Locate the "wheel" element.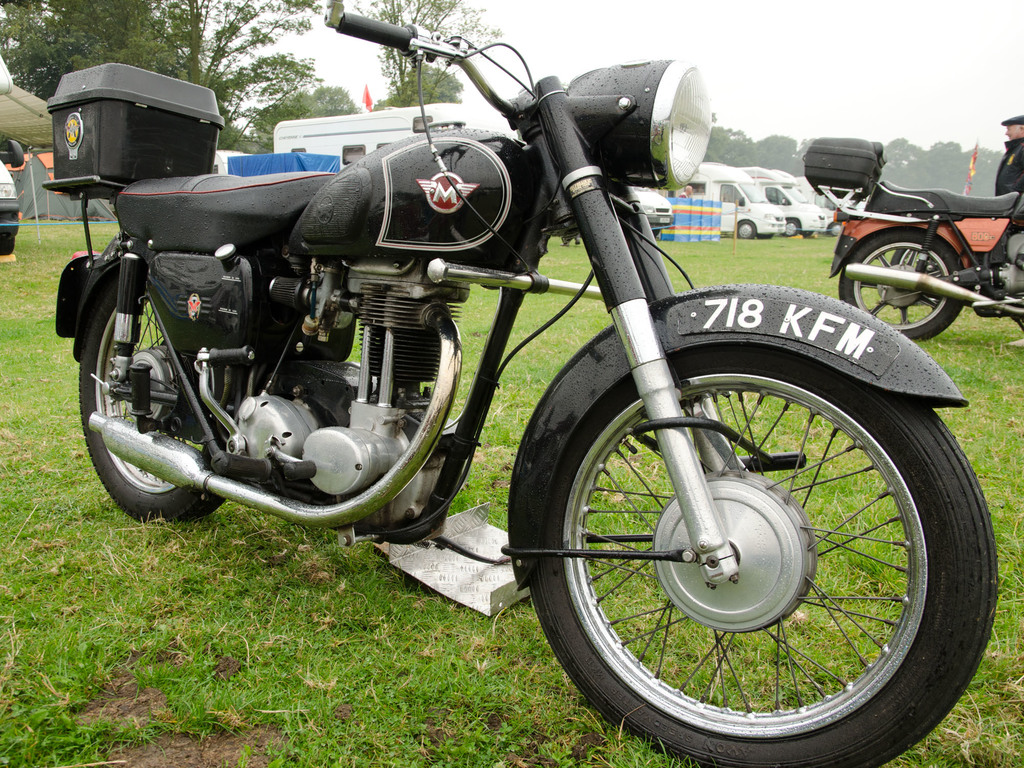
Element bbox: BBox(840, 231, 965, 340).
